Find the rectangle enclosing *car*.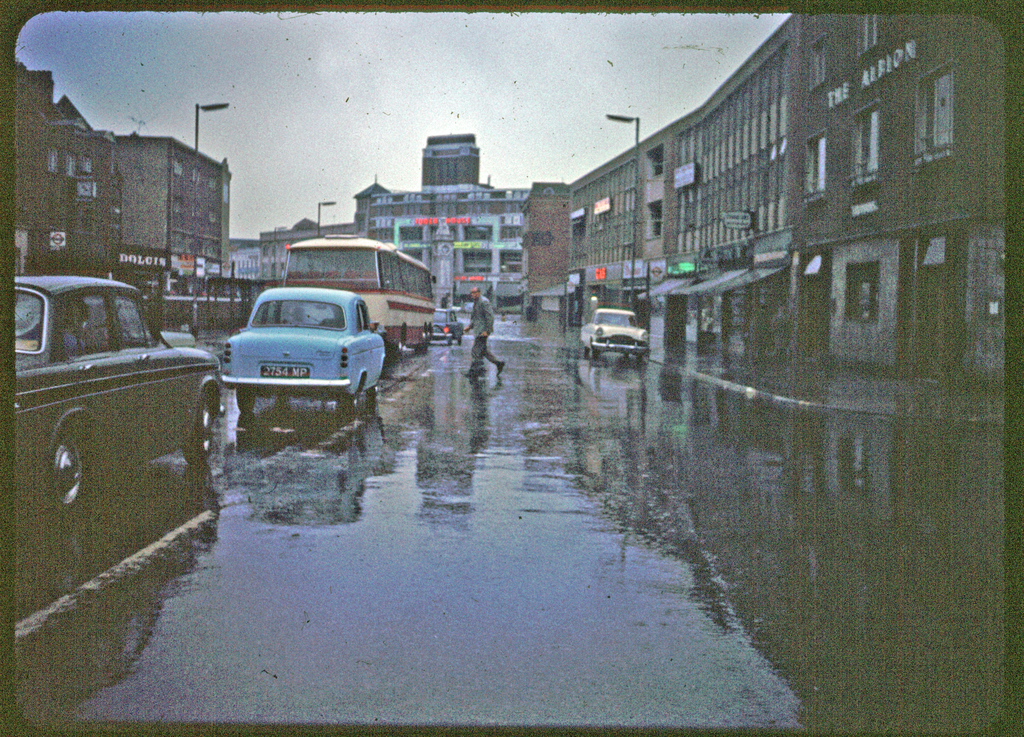
<box>434,305,465,345</box>.
